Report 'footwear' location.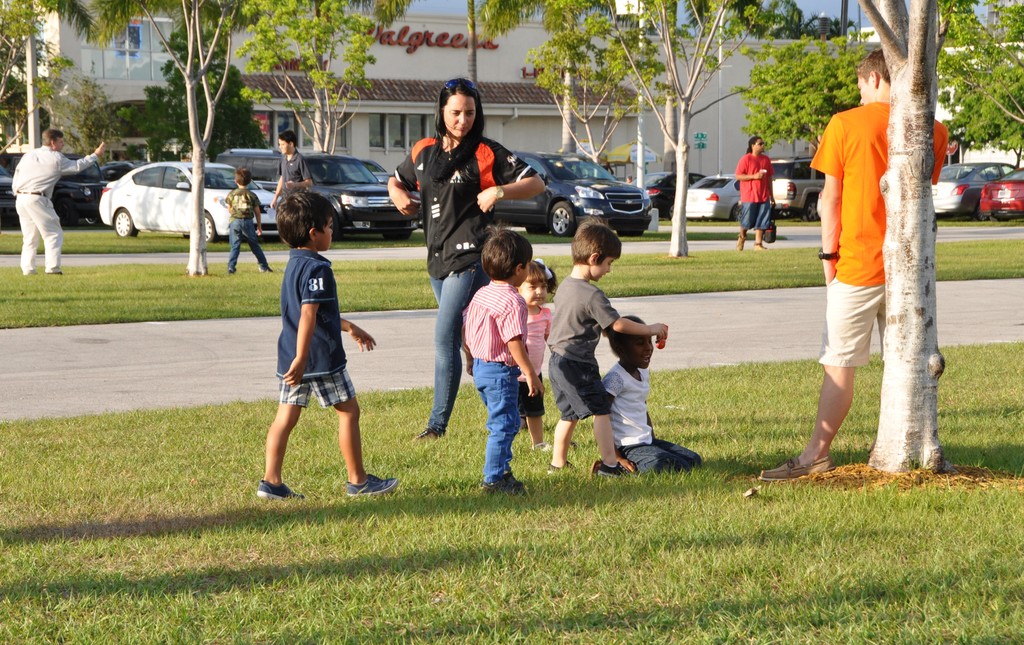
Report: rect(484, 472, 523, 496).
